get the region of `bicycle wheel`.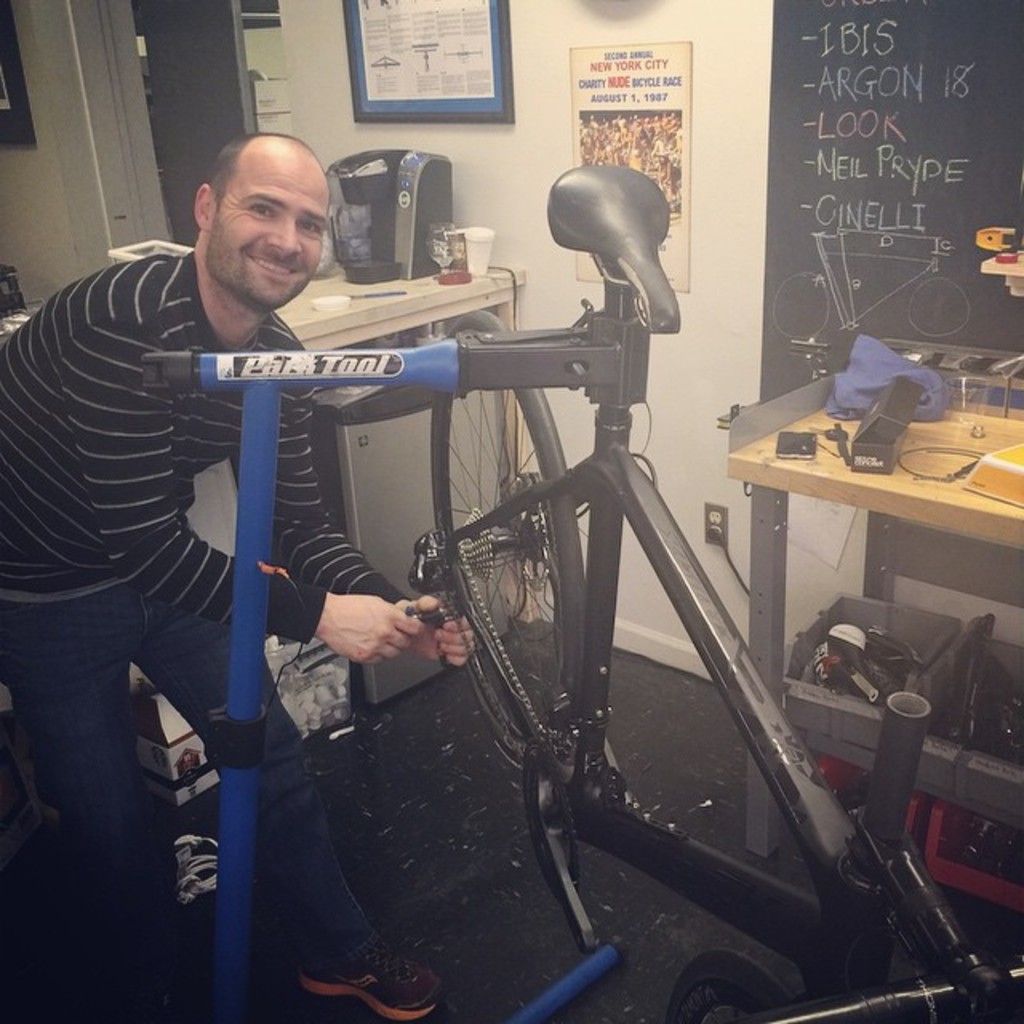
bbox=(429, 307, 586, 766).
